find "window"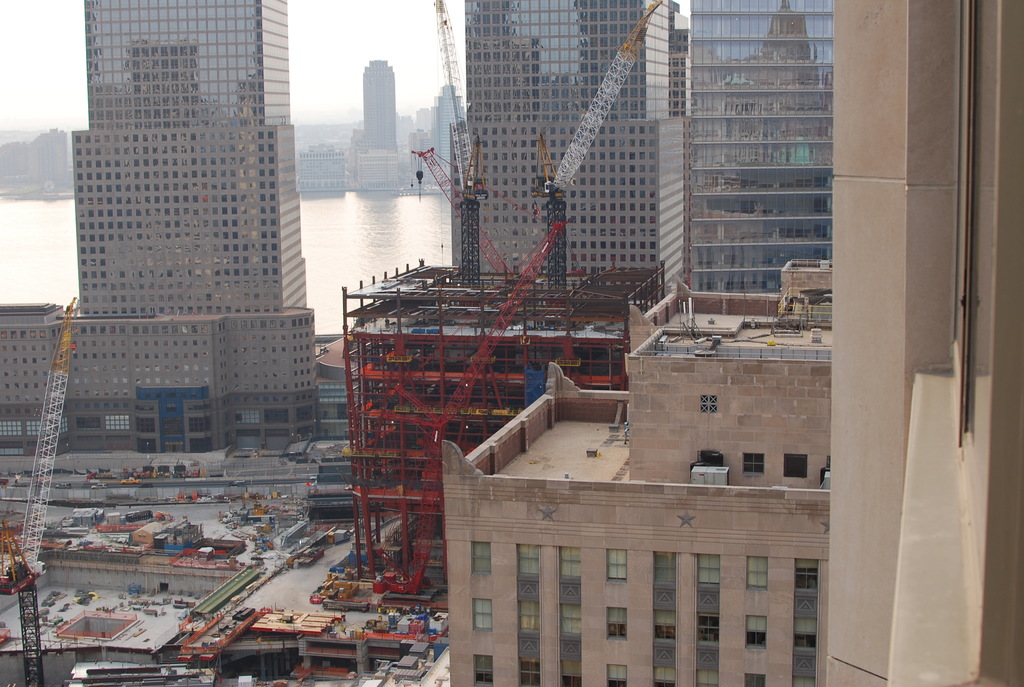
region(521, 654, 541, 686)
